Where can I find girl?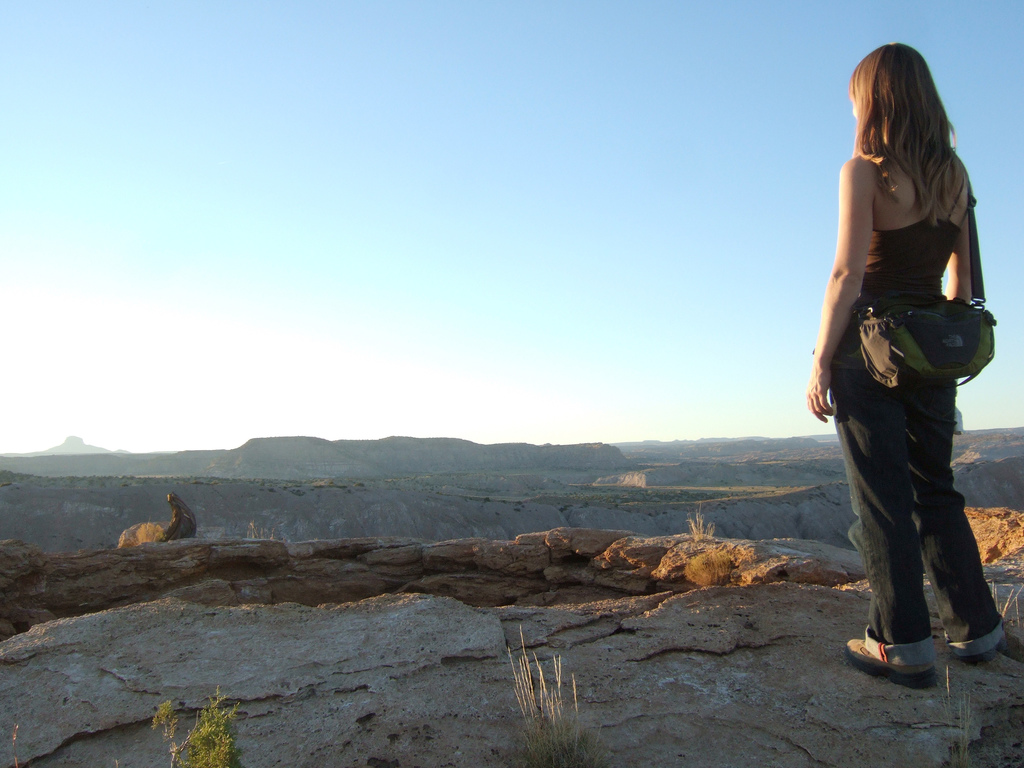
You can find it at [x1=804, y1=42, x2=1005, y2=688].
